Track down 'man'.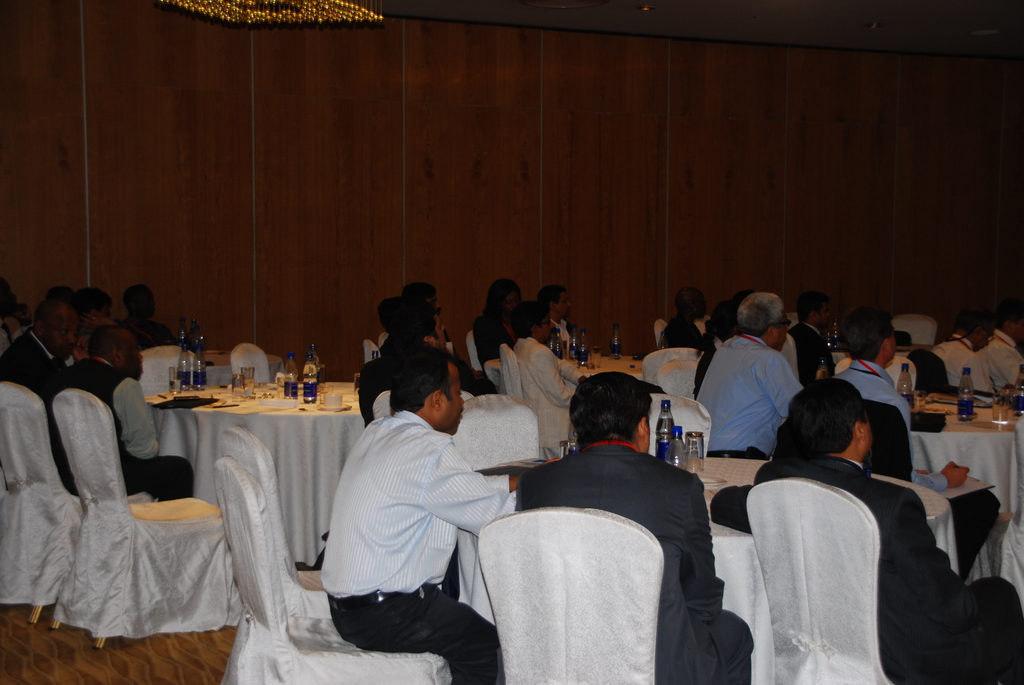
Tracked to pyautogui.locateOnScreen(311, 335, 528, 680).
